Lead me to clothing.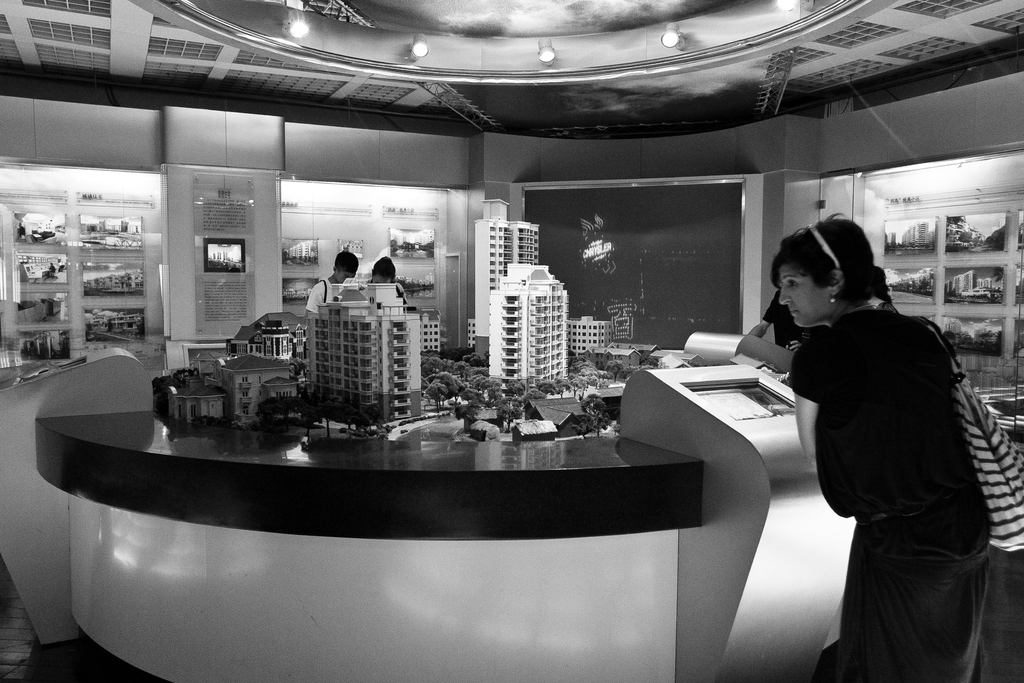
Lead to {"left": 307, "top": 276, "right": 339, "bottom": 310}.
